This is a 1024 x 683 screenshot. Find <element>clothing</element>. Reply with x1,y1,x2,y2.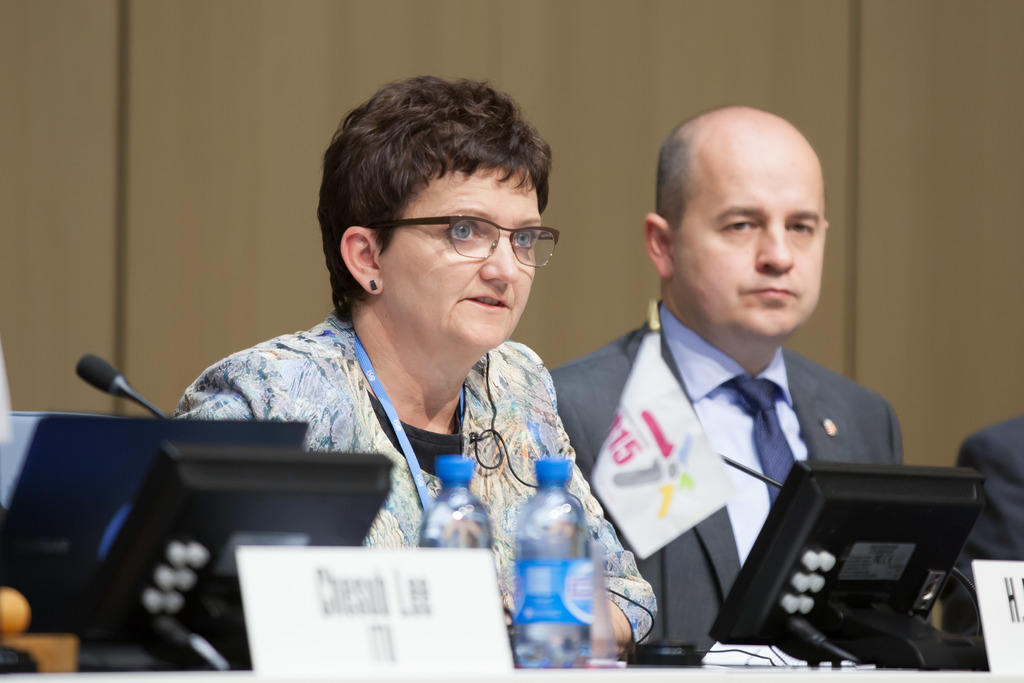
559,297,939,682.
